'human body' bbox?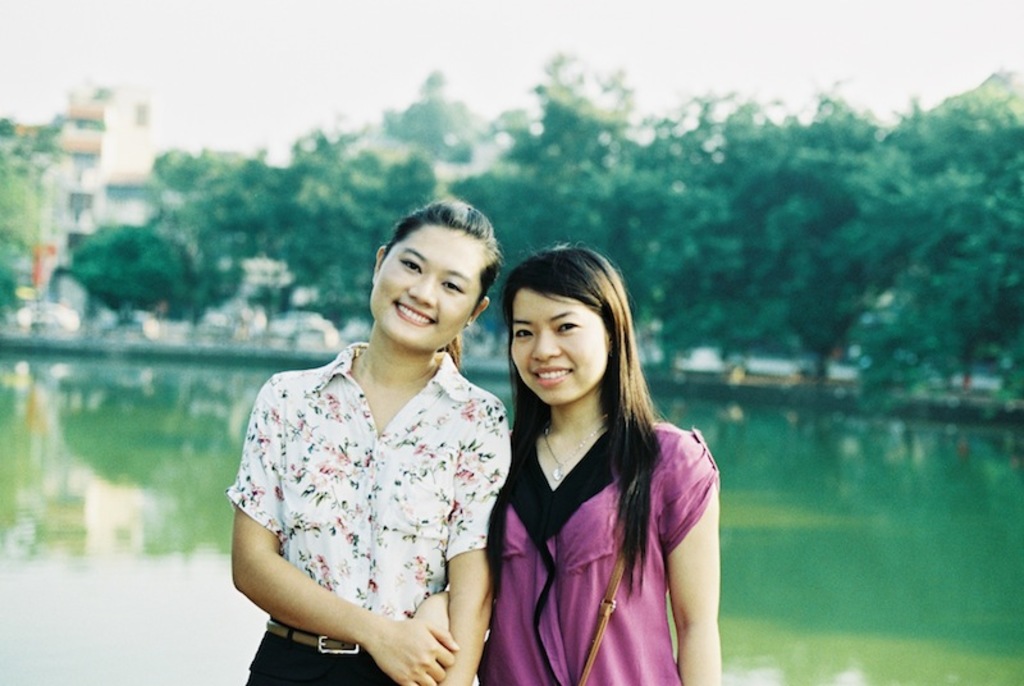
(x1=411, y1=232, x2=732, y2=685)
